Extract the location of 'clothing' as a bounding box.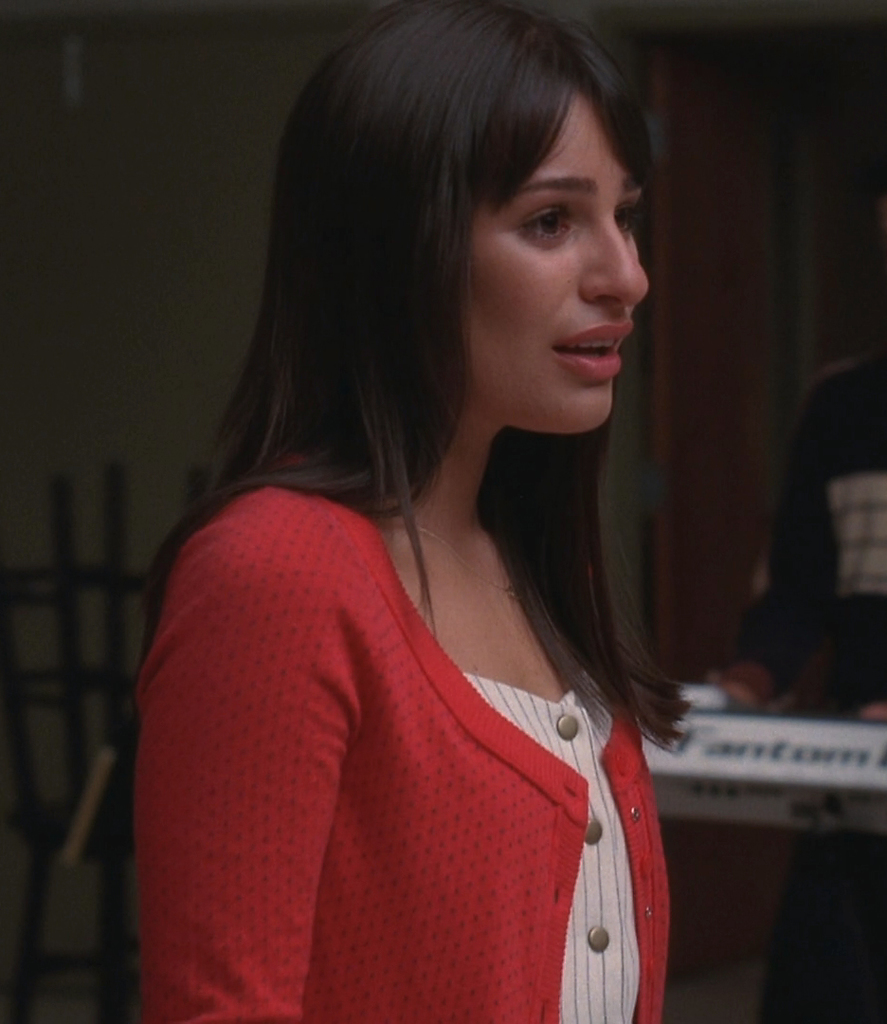
(124, 455, 703, 995).
